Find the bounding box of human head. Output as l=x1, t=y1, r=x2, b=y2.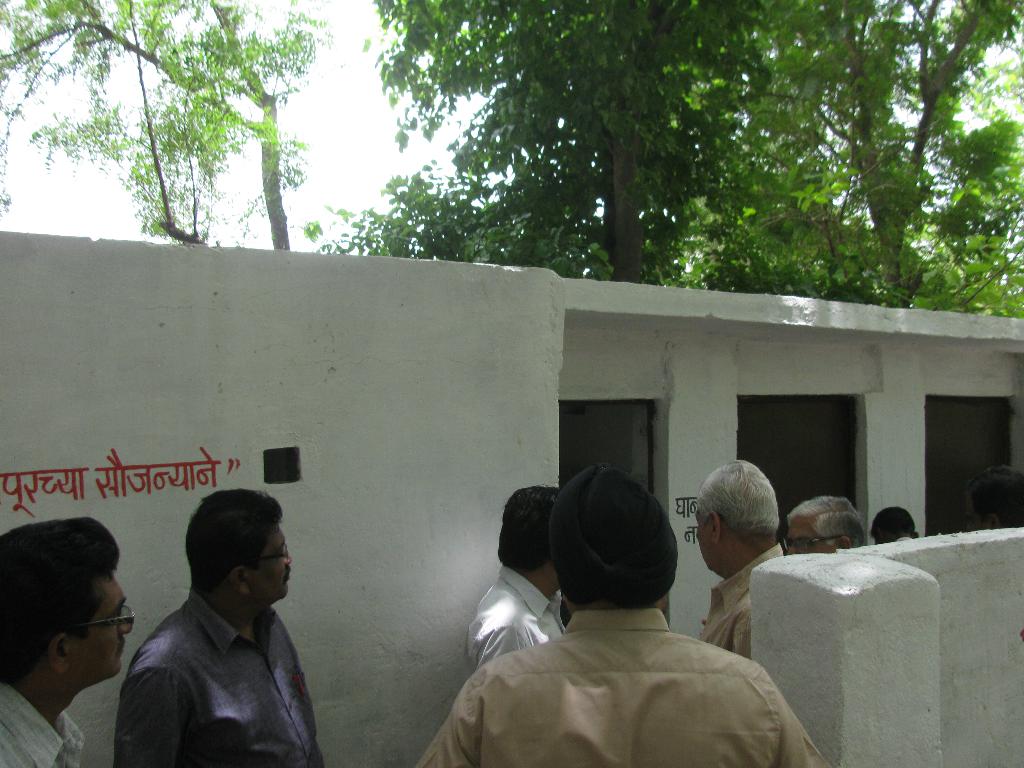
l=963, t=462, r=1023, b=532.
